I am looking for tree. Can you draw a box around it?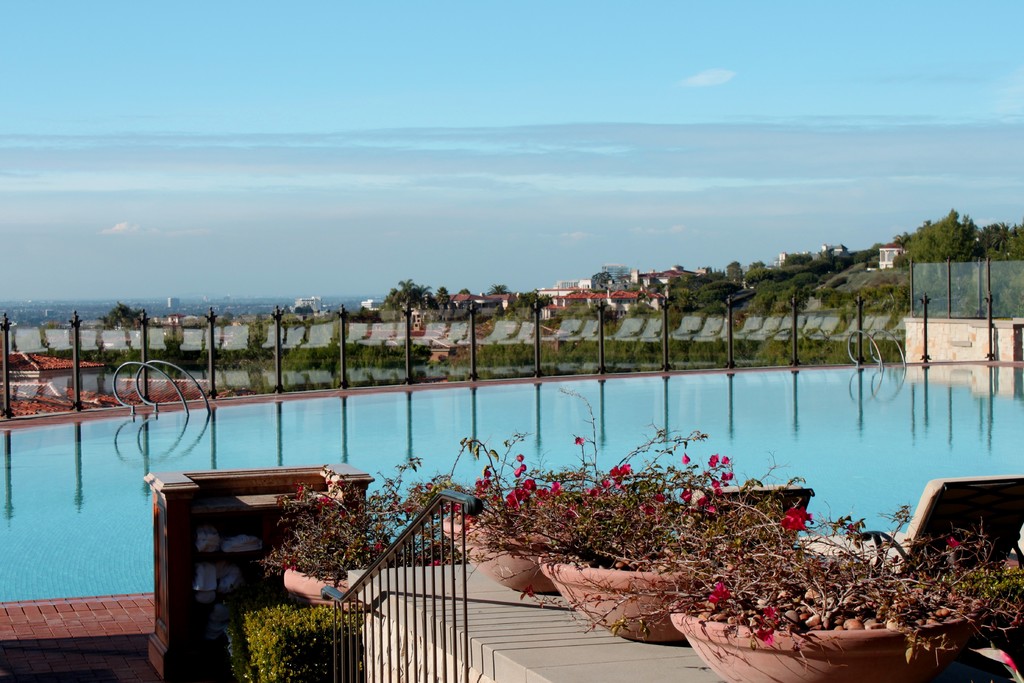
Sure, the bounding box is bbox=(437, 288, 452, 309).
